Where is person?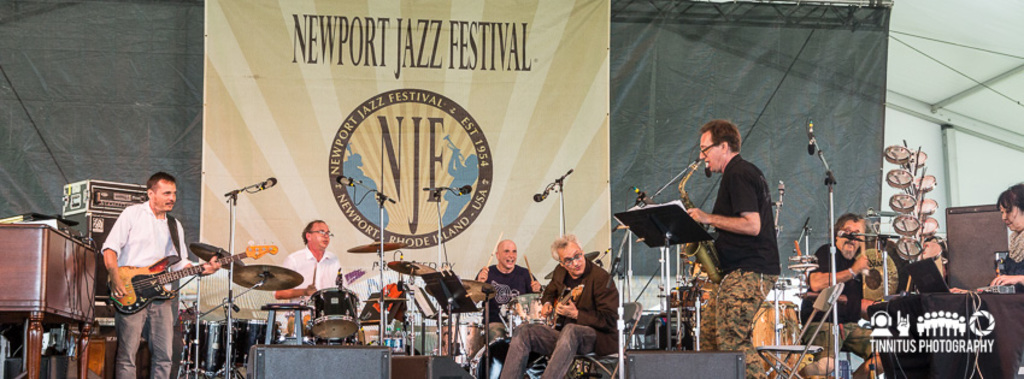
rect(94, 159, 193, 360).
